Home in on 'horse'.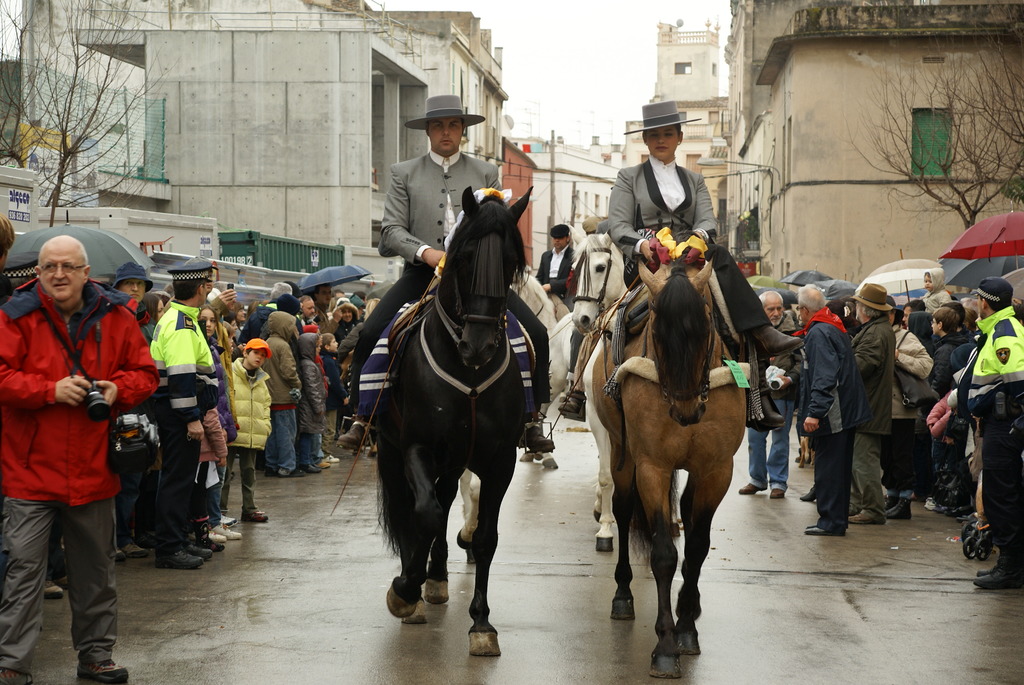
Homed in at select_region(537, 222, 630, 549).
